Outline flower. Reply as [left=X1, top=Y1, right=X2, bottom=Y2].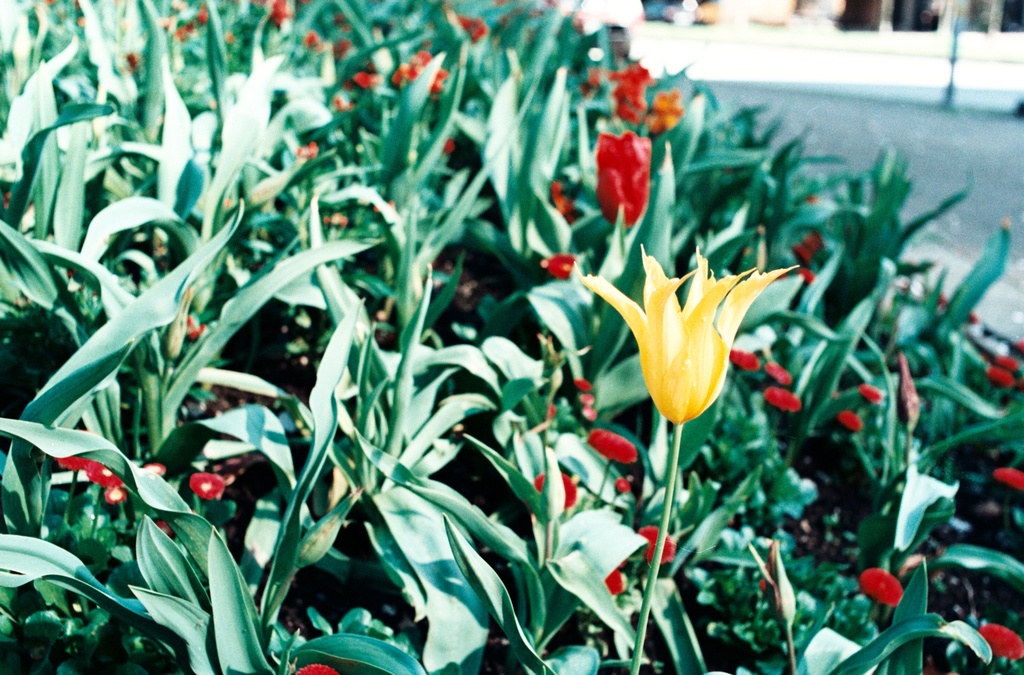
[left=1014, top=337, right=1023, bottom=349].
